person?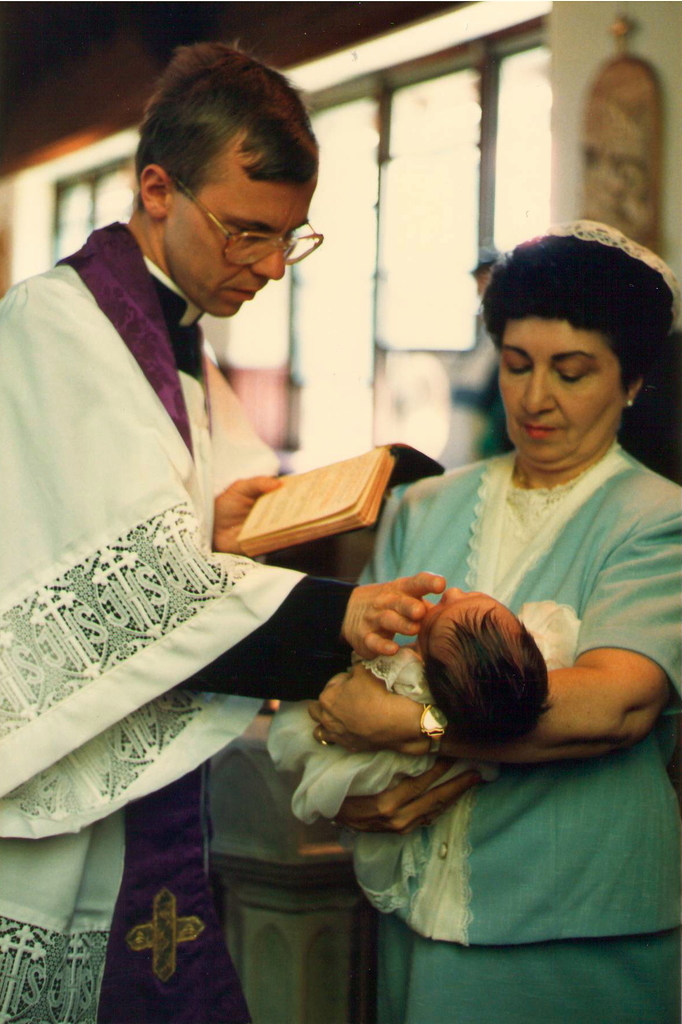
0 36 439 1012
